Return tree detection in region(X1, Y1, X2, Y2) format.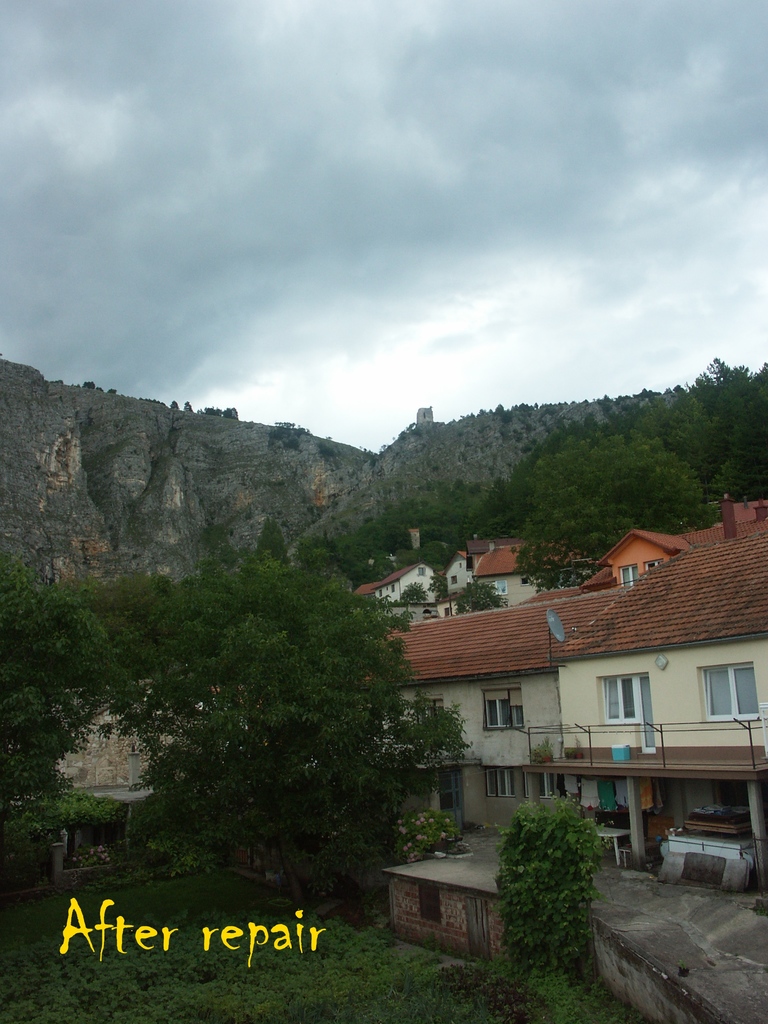
region(245, 511, 300, 580).
